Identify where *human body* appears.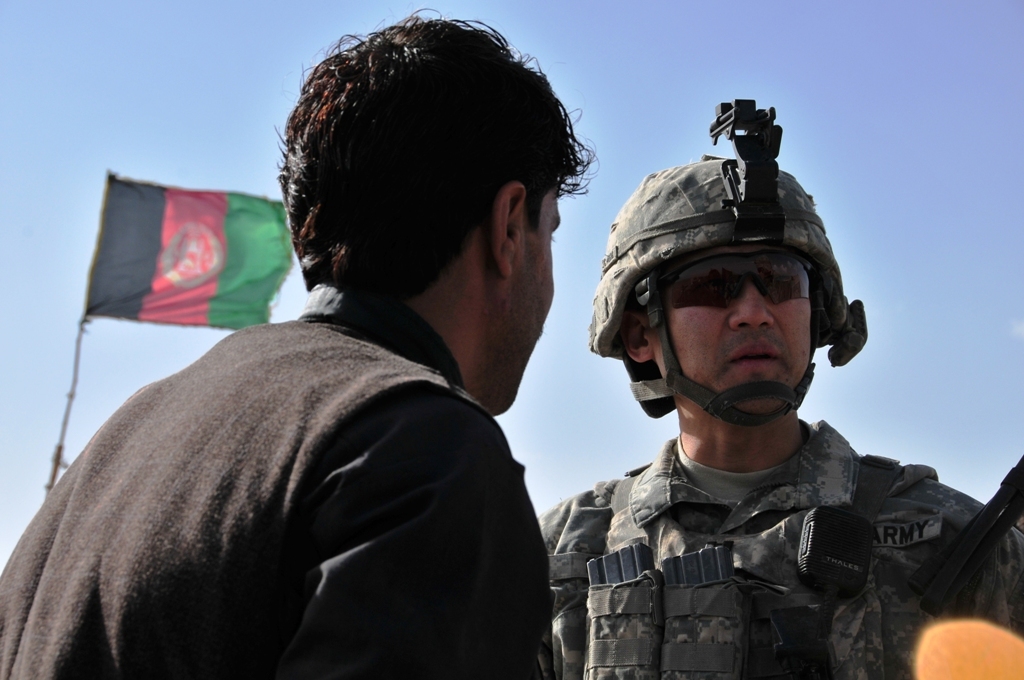
Appears at {"x1": 480, "y1": 144, "x2": 966, "y2": 679}.
